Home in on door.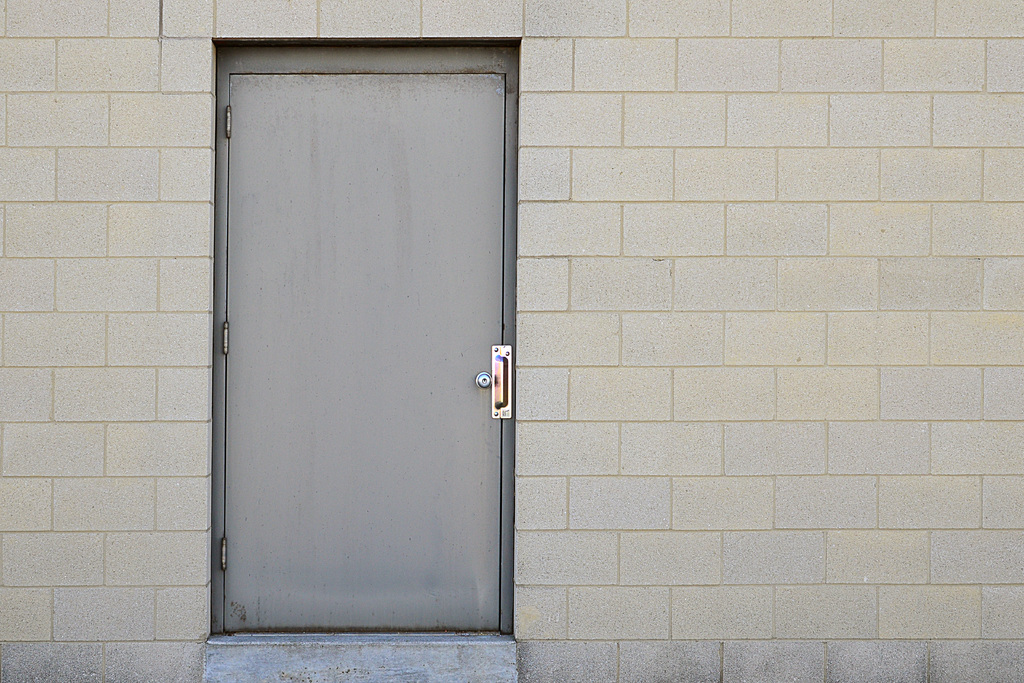
Homed in at (179,94,520,674).
